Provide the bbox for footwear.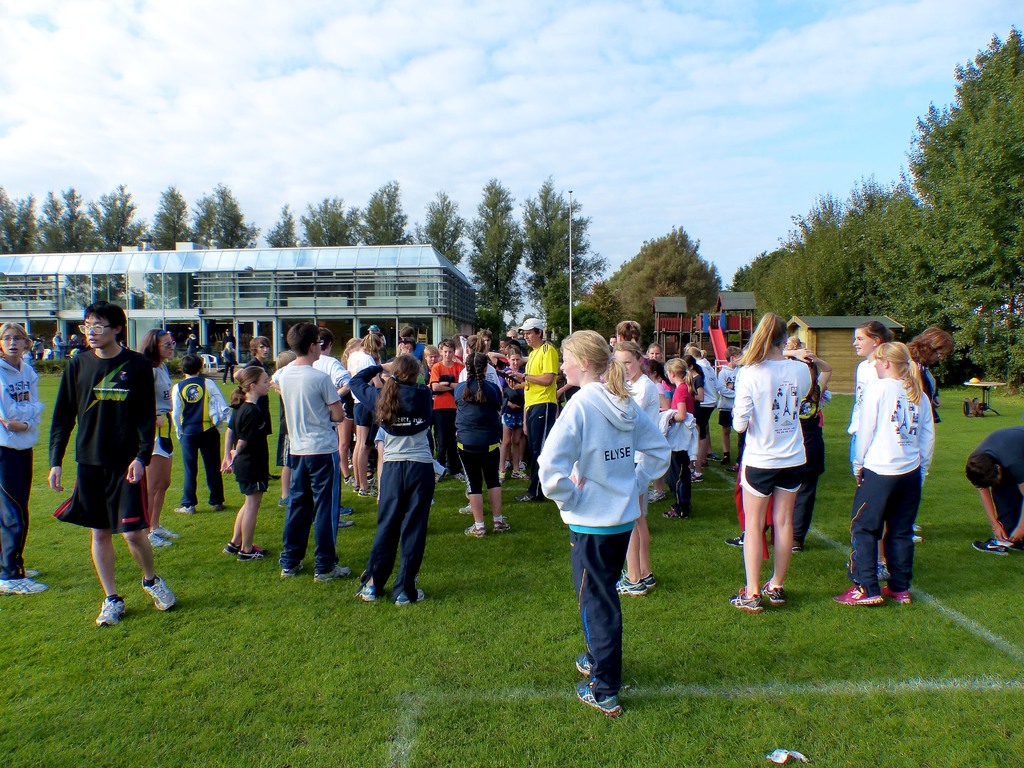
rect(622, 566, 658, 594).
